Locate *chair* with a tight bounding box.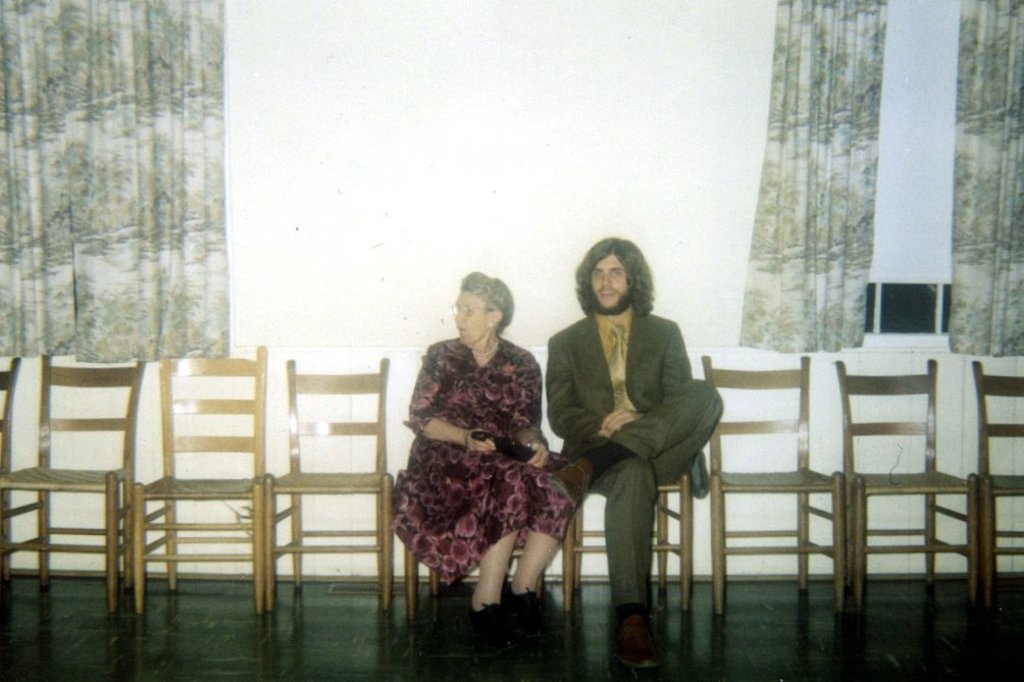
{"x1": 403, "y1": 545, "x2": 548, "y2": 622}.
